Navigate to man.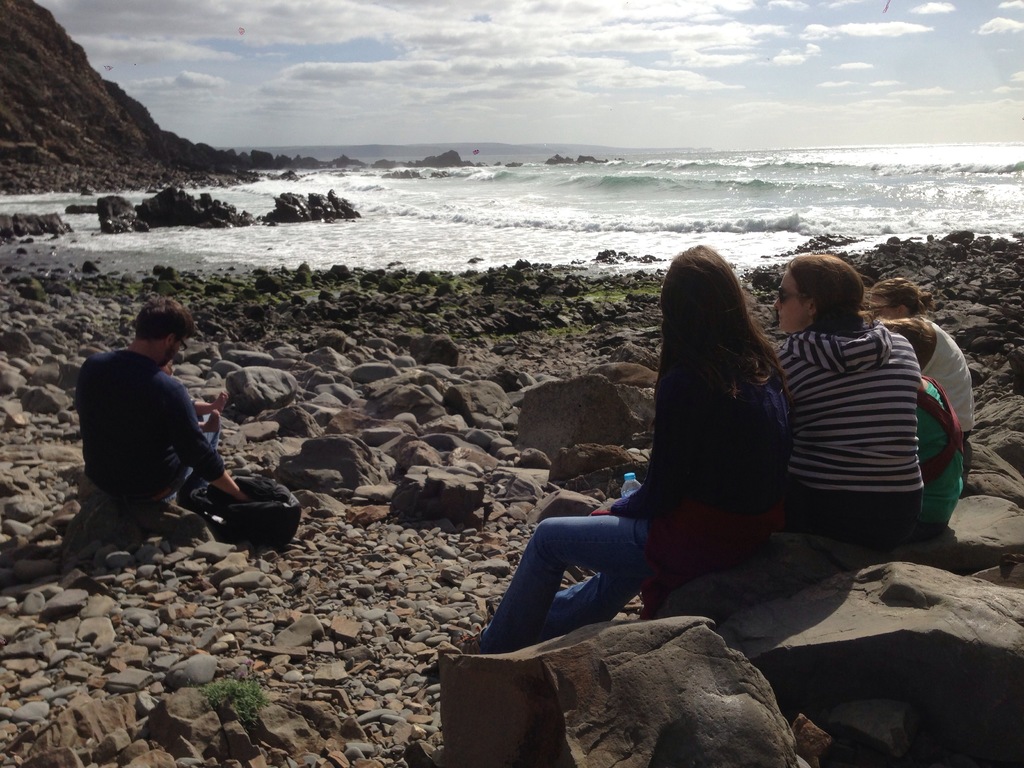
Navigation target: region(75, 294, 239, 511).
